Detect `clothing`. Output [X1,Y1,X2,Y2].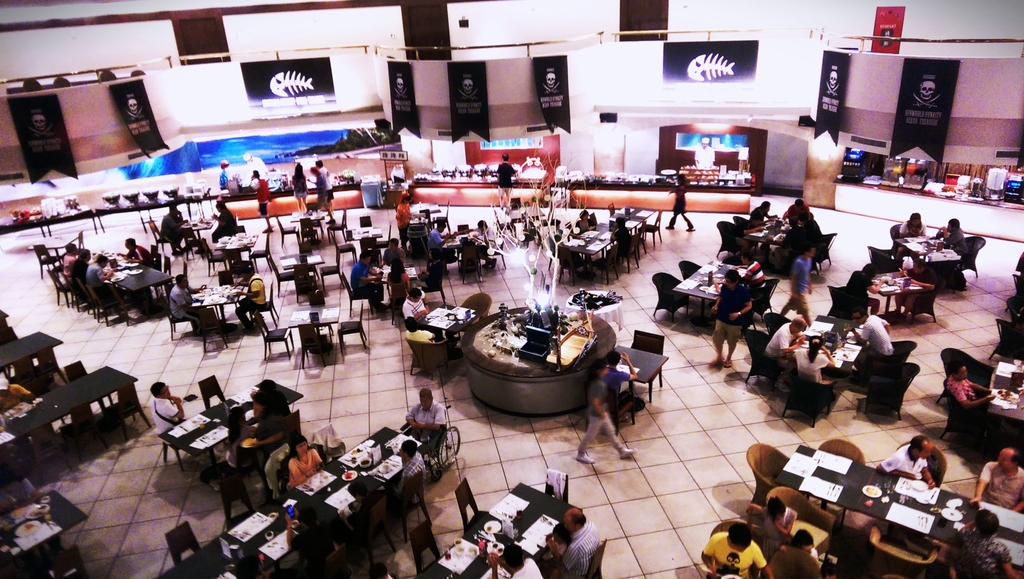
[410,396,445,452].
